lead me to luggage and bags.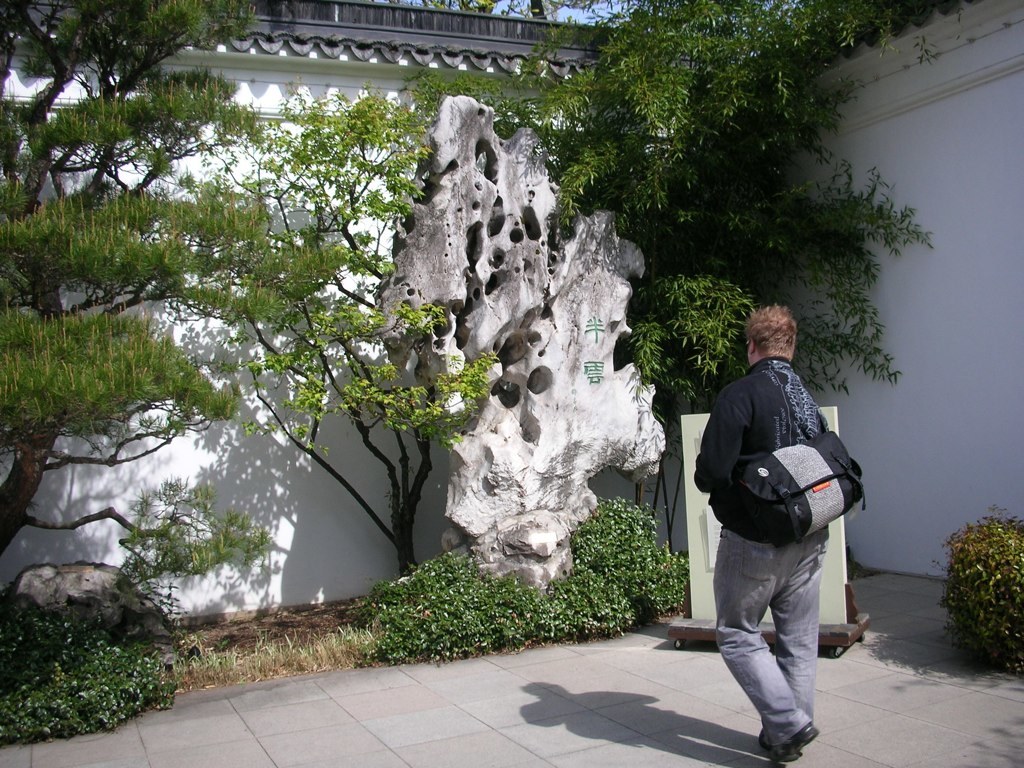
Lead to x1=733 y1=423 x2=866 y2=541.
